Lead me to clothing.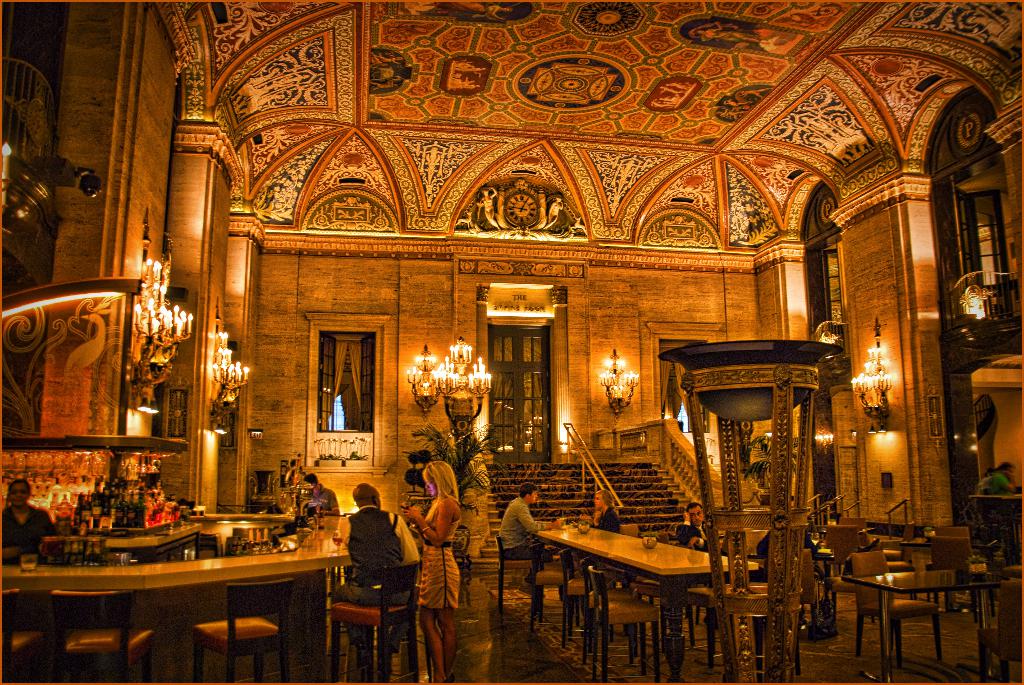
Lead to [x1=493, y1=491, x2=548, y2=590].
